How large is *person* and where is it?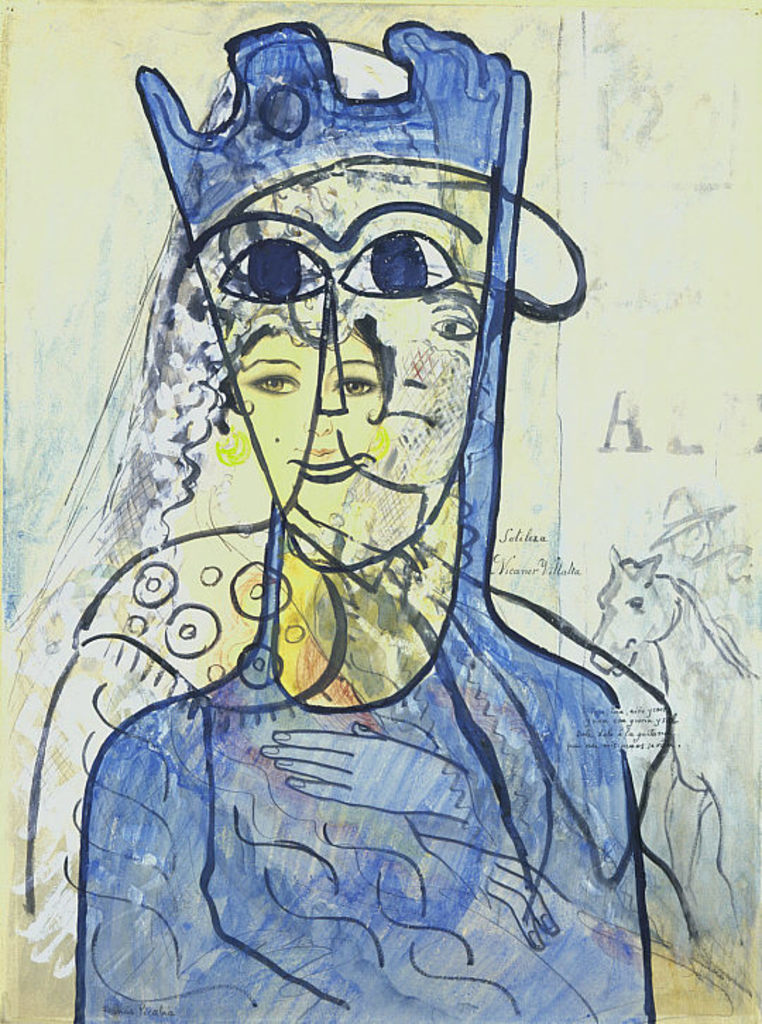
Bounding box: region(66, 11, 659, 1023).
